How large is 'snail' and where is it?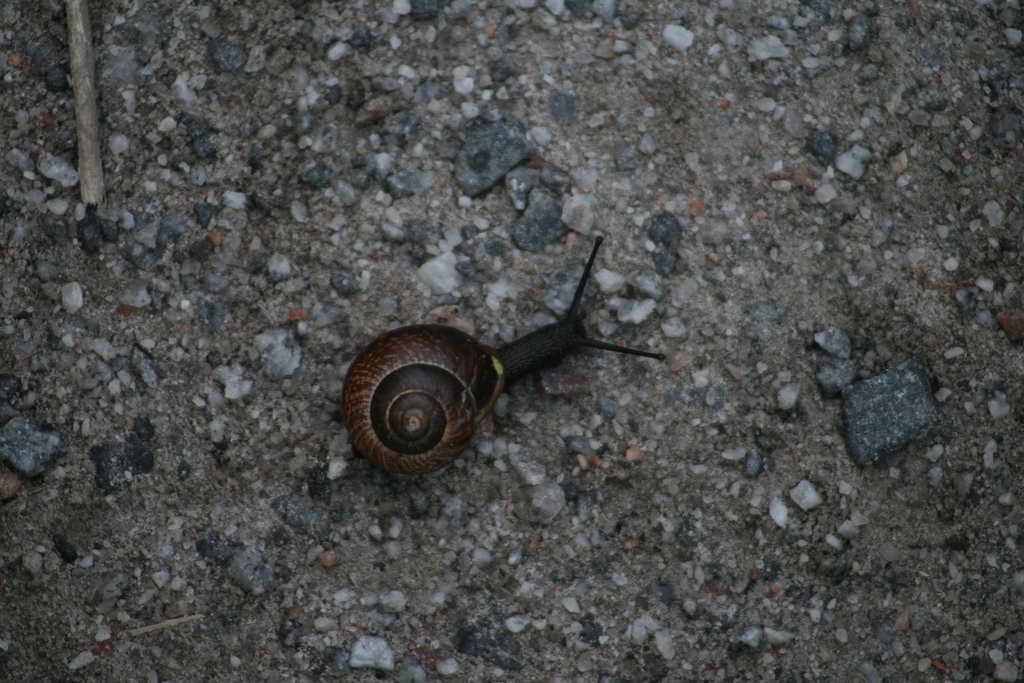
Bounding box: {"x1": 340, "y1": 235, "x2": 666, "y2": 477}.
